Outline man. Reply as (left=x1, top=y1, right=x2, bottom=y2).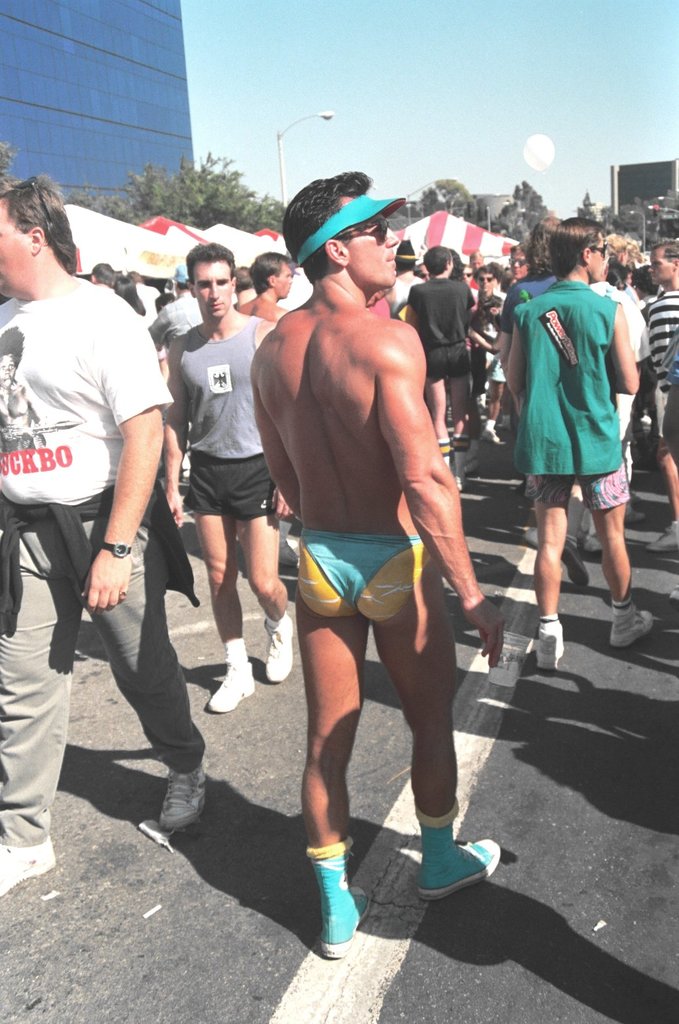
(left=492, top=208, right=584, bottom=588).
